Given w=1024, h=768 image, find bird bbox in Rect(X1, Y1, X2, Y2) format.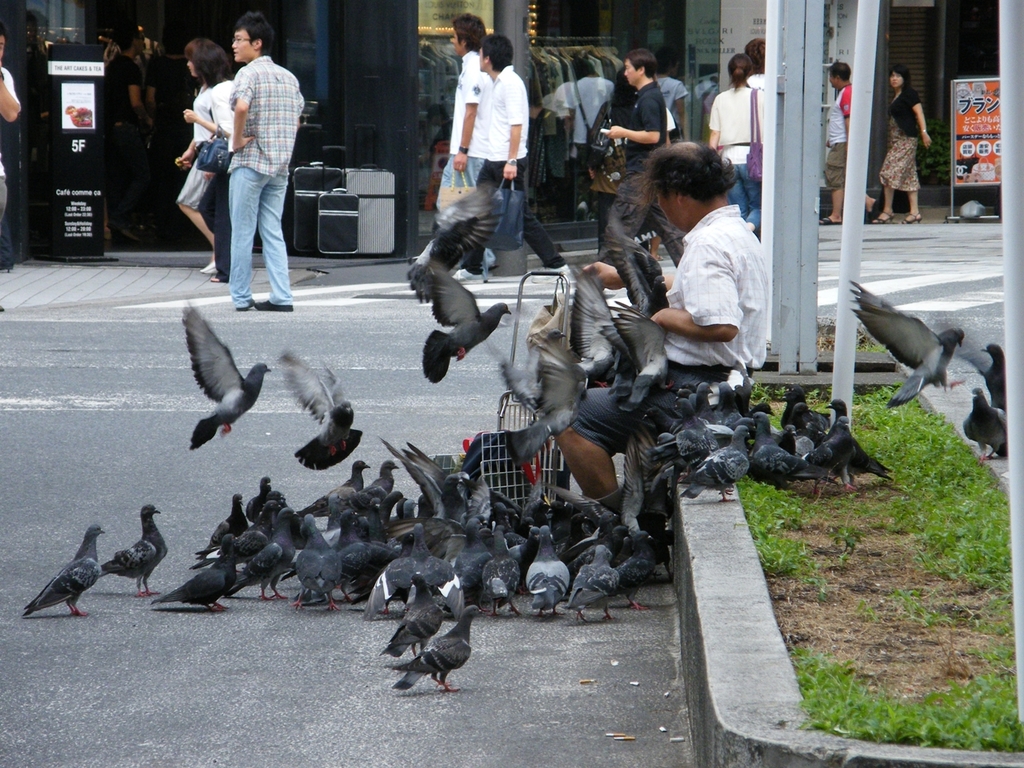
Rect(28, 518, 131, 619).
